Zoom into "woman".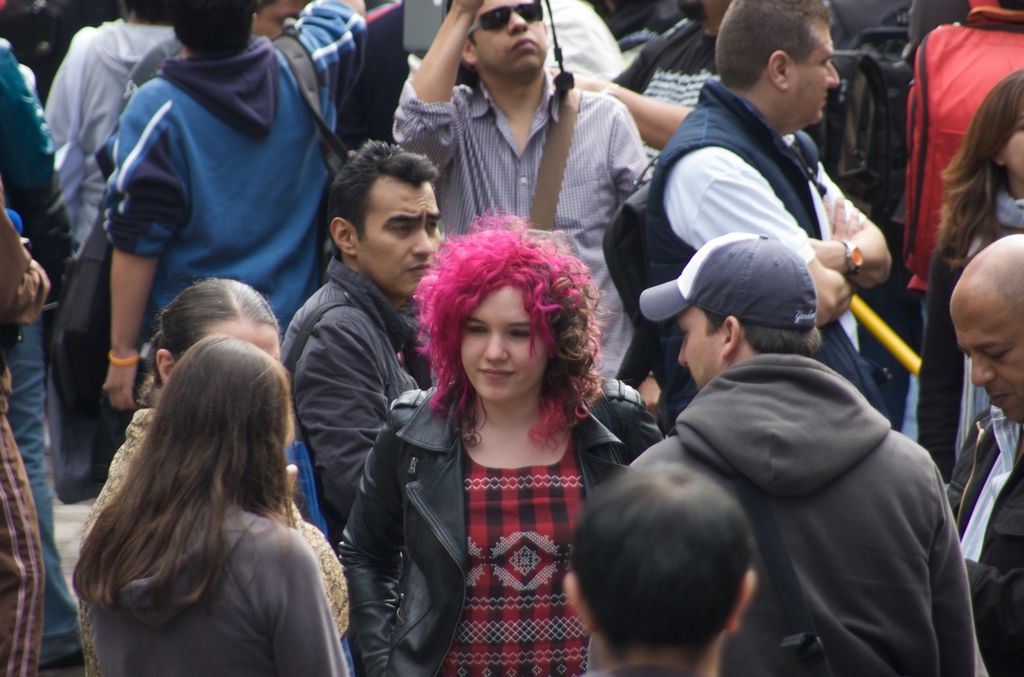
Zoom target: (919,68,1023,486).
